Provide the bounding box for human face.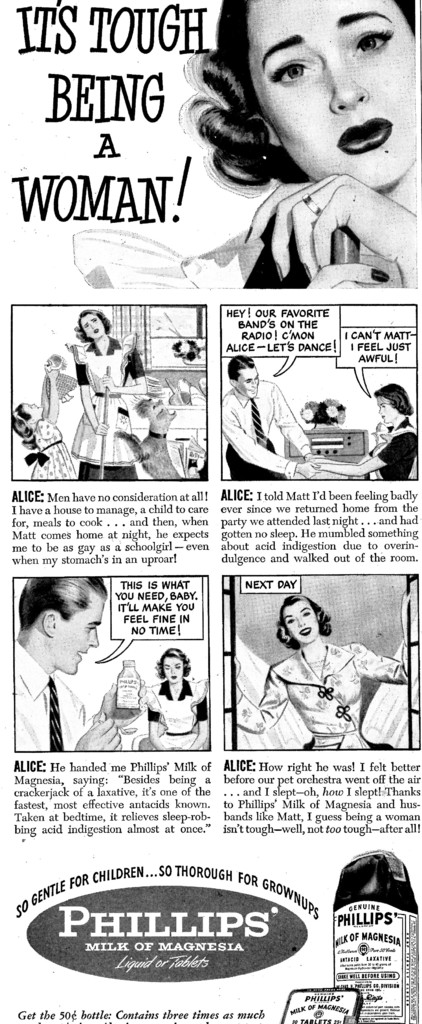
(380,397,395,424).
